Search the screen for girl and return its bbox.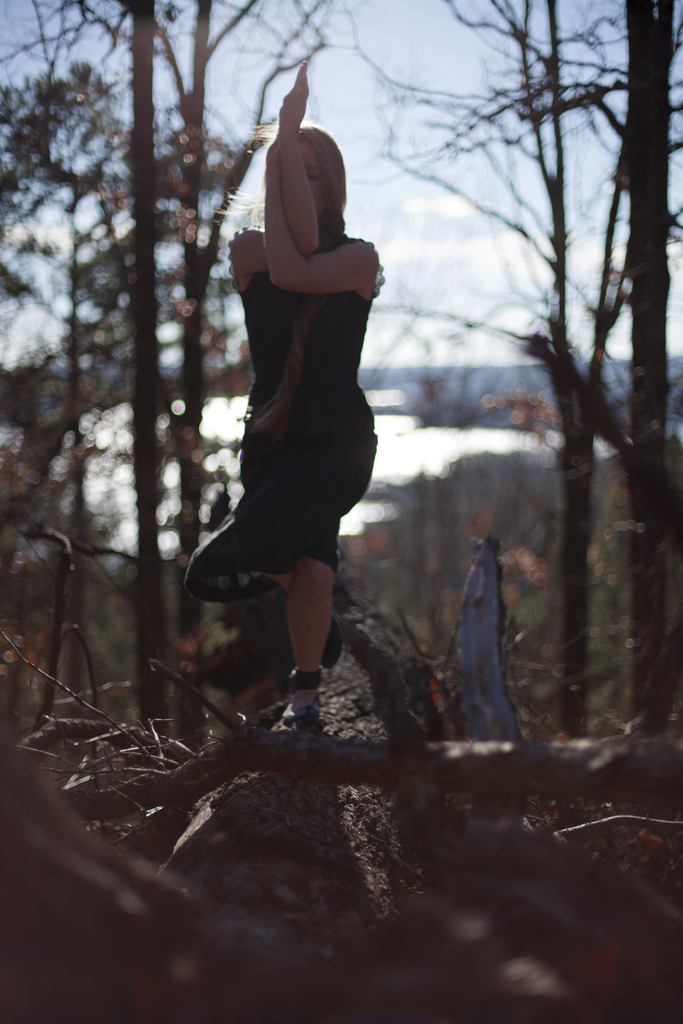
Found: x1=184, y1=59, x2=377, y2=720.
